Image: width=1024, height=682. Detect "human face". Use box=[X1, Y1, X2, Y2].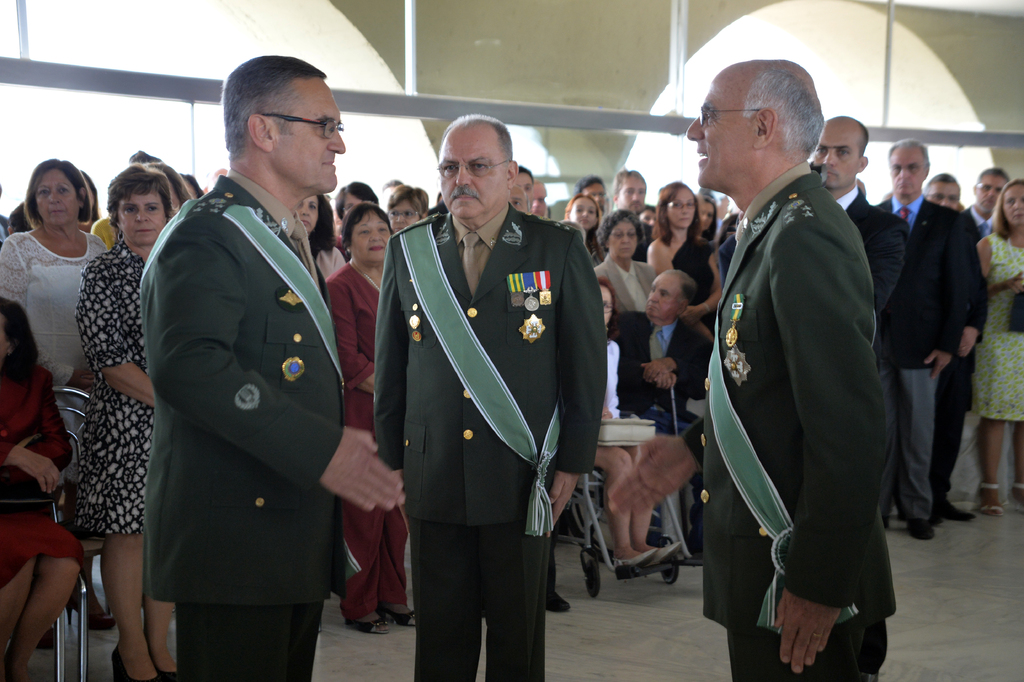
box=[664, 185, 699, 229].
